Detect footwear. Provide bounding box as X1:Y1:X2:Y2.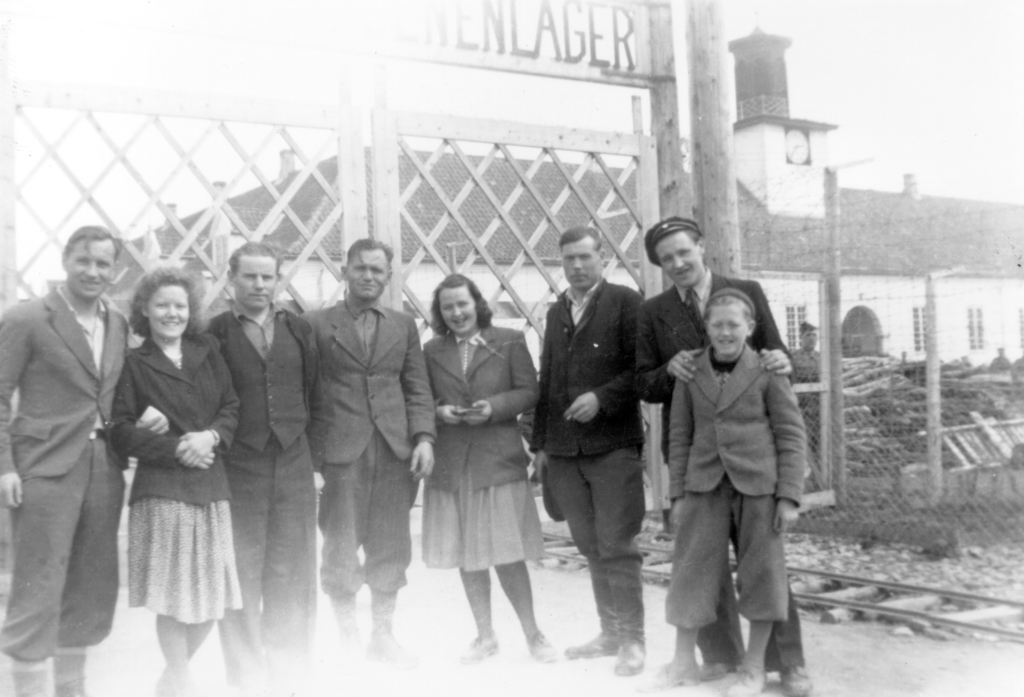
557:627:618:659.
